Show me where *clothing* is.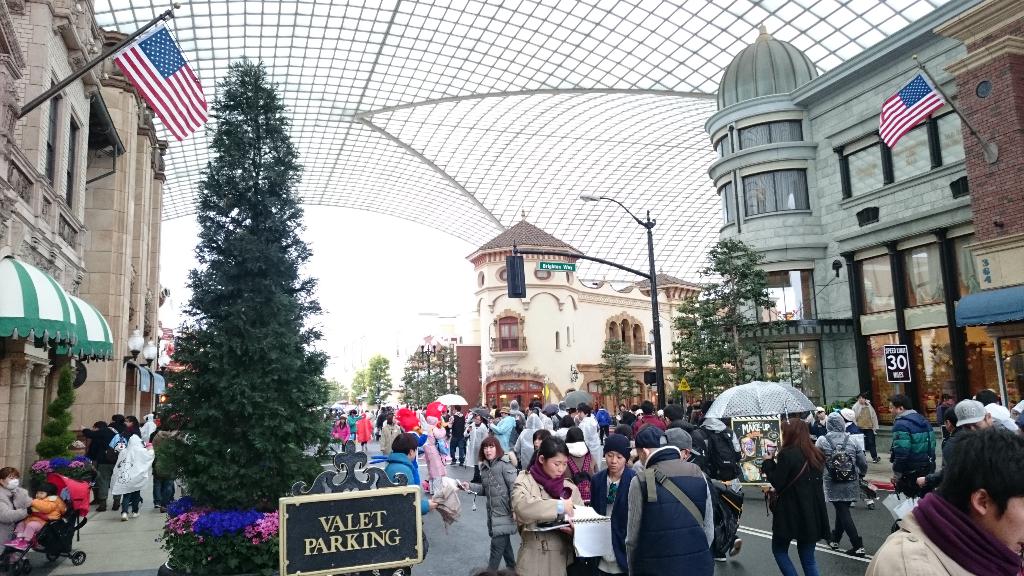
*clothing* is at detection(934, 403, 950, 429).
